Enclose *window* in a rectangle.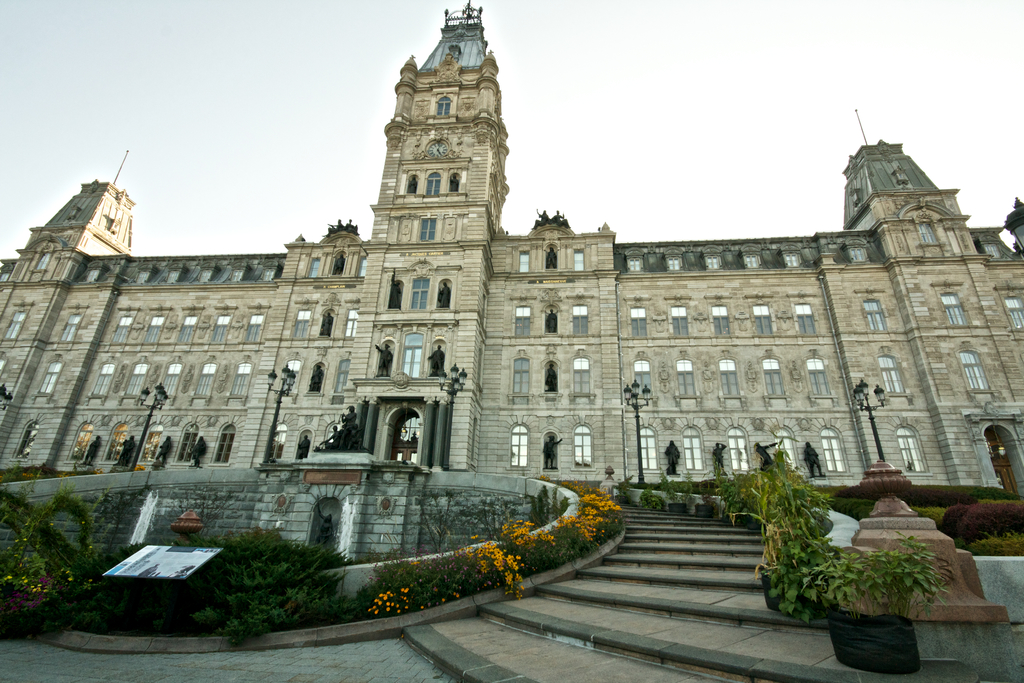
774, 426, 801, 472.
